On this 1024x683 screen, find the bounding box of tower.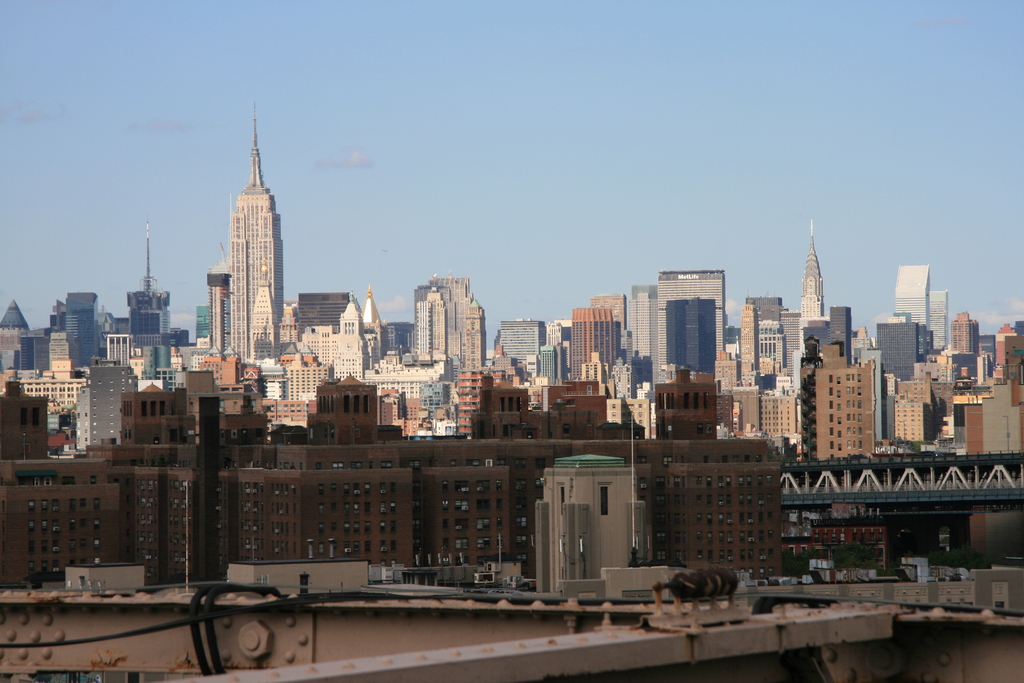
Bounding box: Rect(954, 373, 1005, 448).
